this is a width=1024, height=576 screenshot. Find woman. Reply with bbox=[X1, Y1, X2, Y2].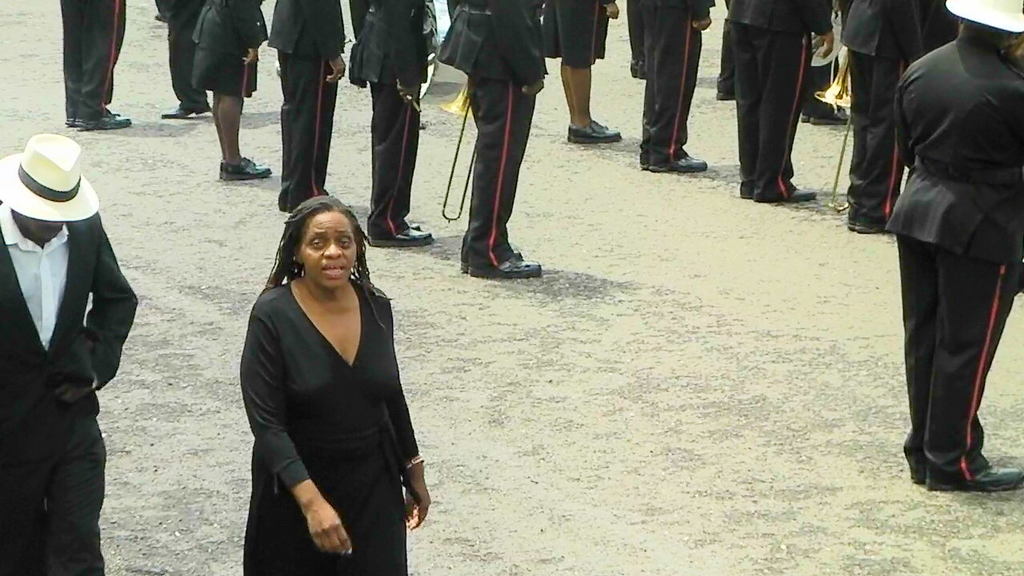
bbox=[542, 0, 621, 143].
